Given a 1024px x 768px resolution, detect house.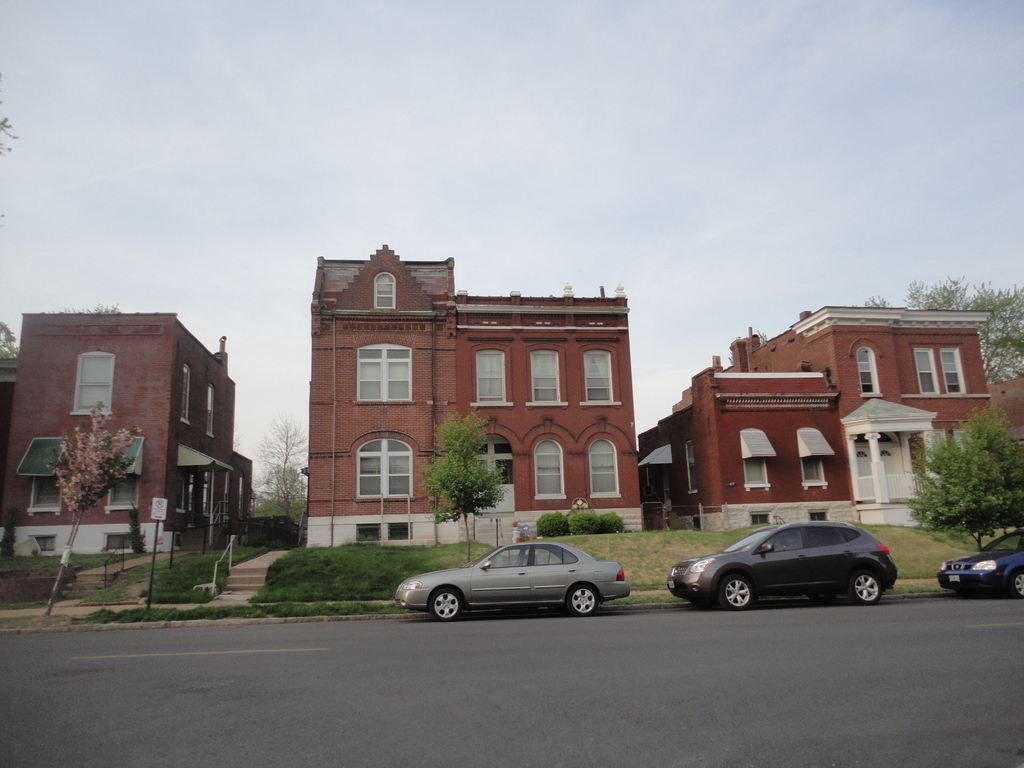
x1=717, y1=308, x2=998, y2=528.
